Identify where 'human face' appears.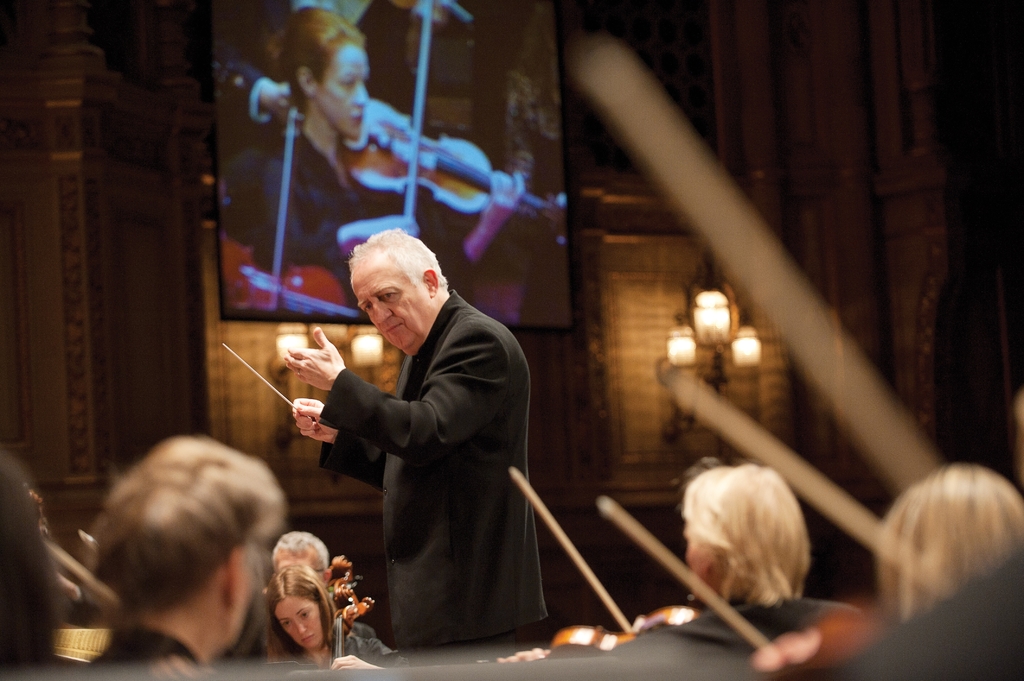
Appears at crop(220, 547, 246, 655).
